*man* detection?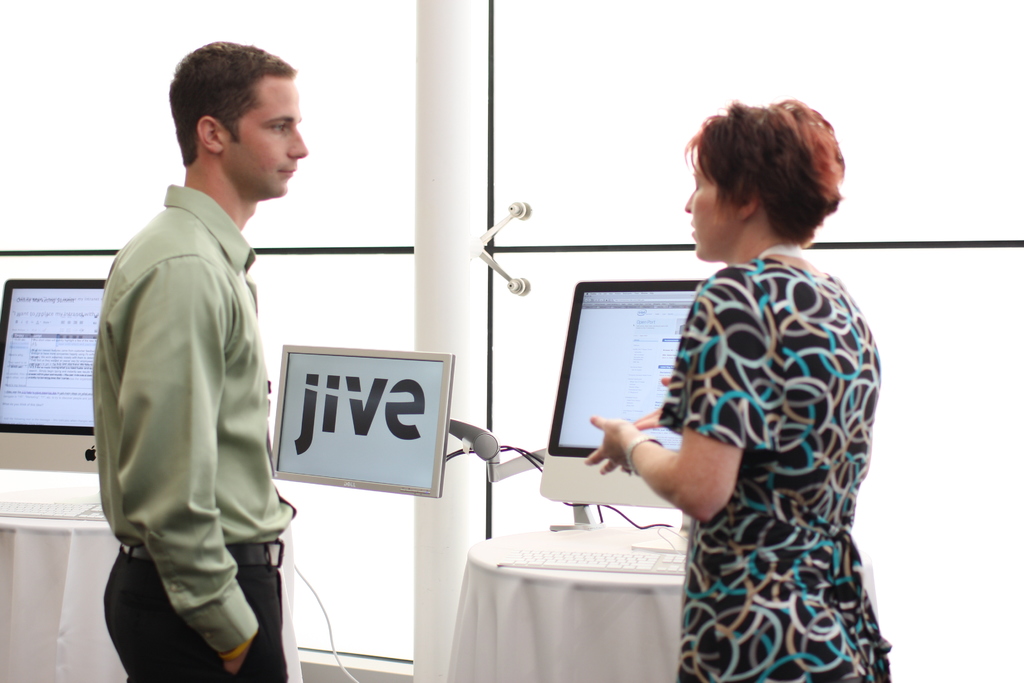
{"left": 88, "top": 44, "right": 307, "bottom": 667}
